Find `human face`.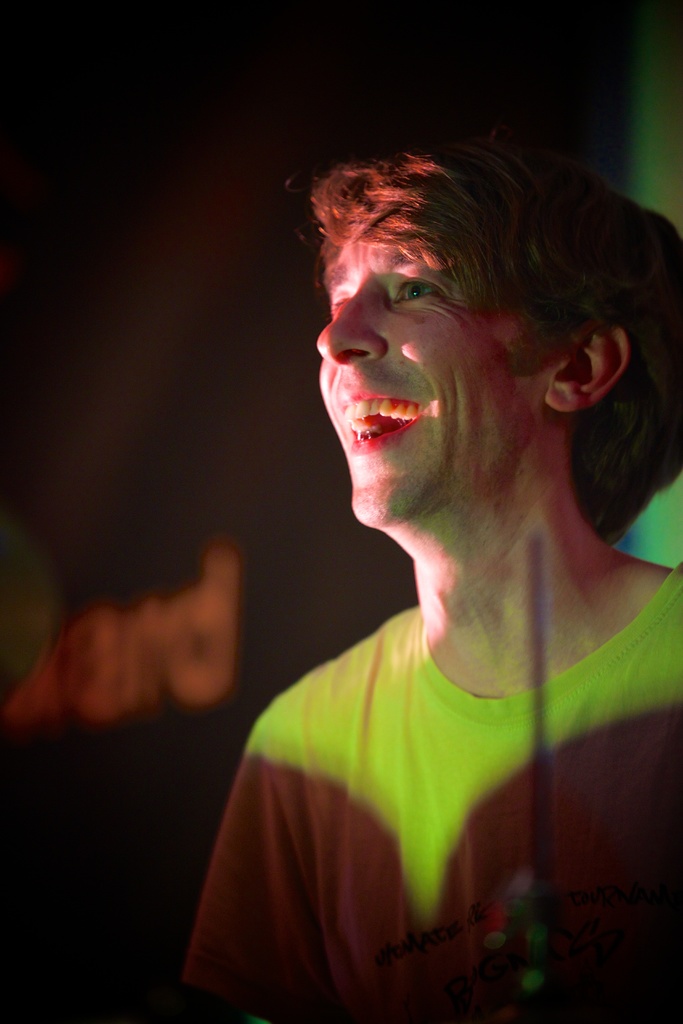
<region>315, 220, 553, 529</region>.
